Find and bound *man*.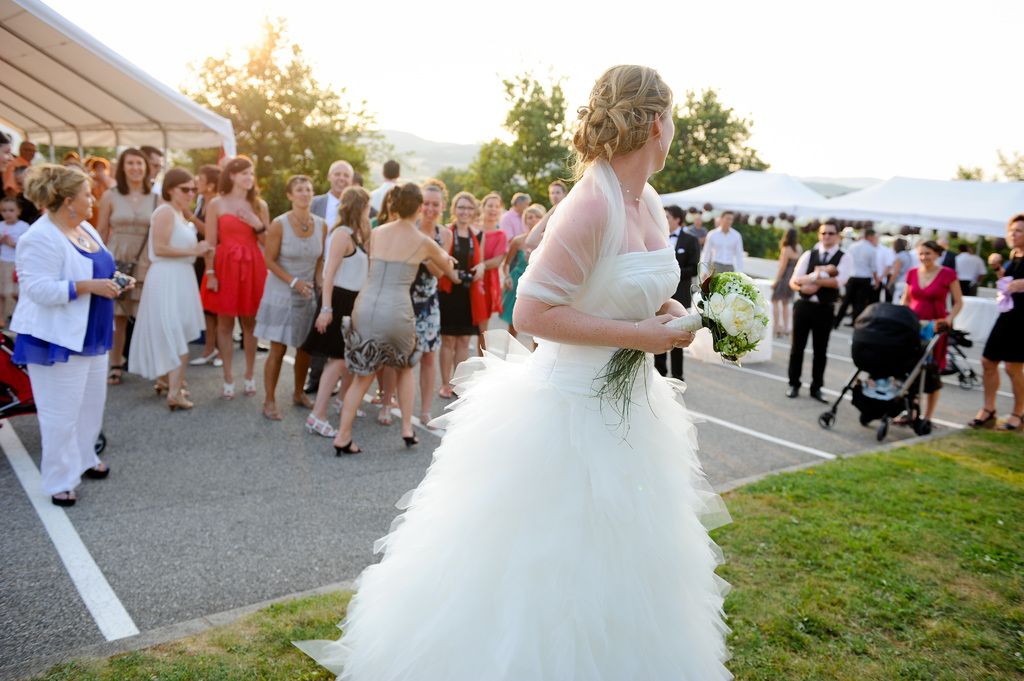
Bound: [left=547, top=181, right=568, bottom=207].
